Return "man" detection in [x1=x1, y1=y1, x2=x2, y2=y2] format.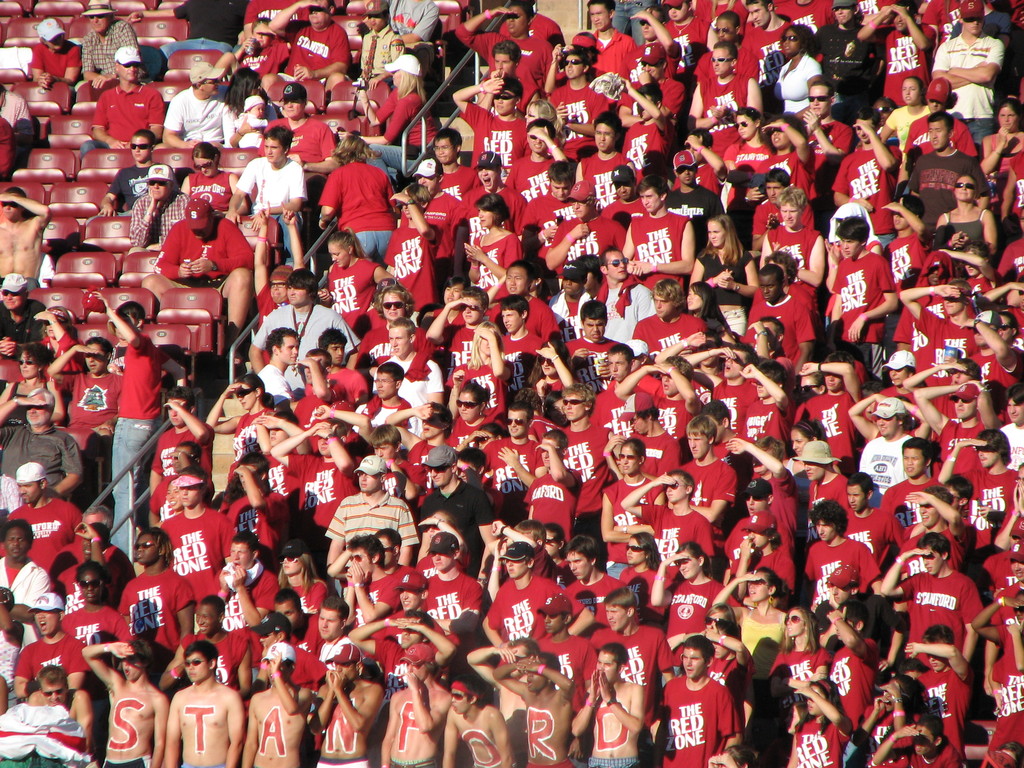
[x1=568, y1=641, x2=648, y2=767].
